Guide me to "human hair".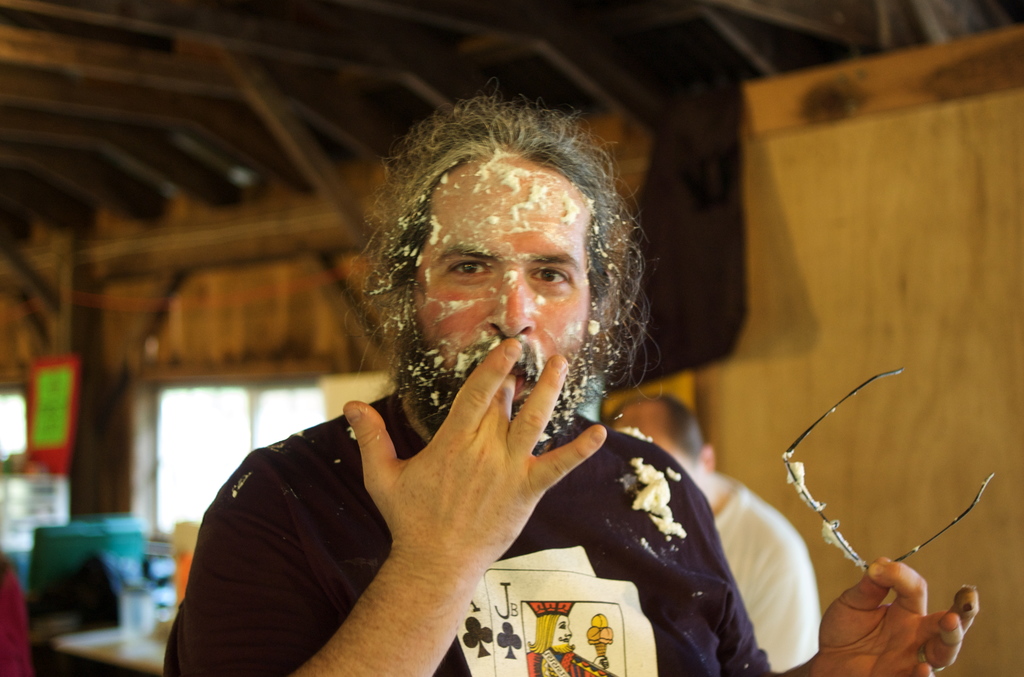
Guidance: select_region(383, 103, 602, 364).
